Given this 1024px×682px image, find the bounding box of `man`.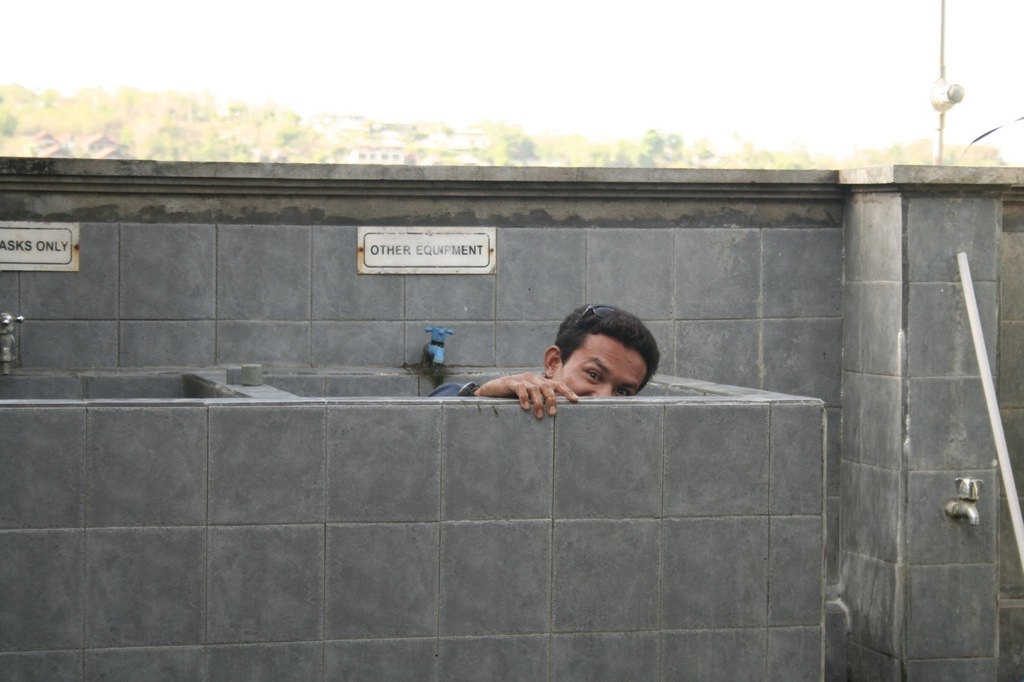
box(407, 301, 662, 397).
